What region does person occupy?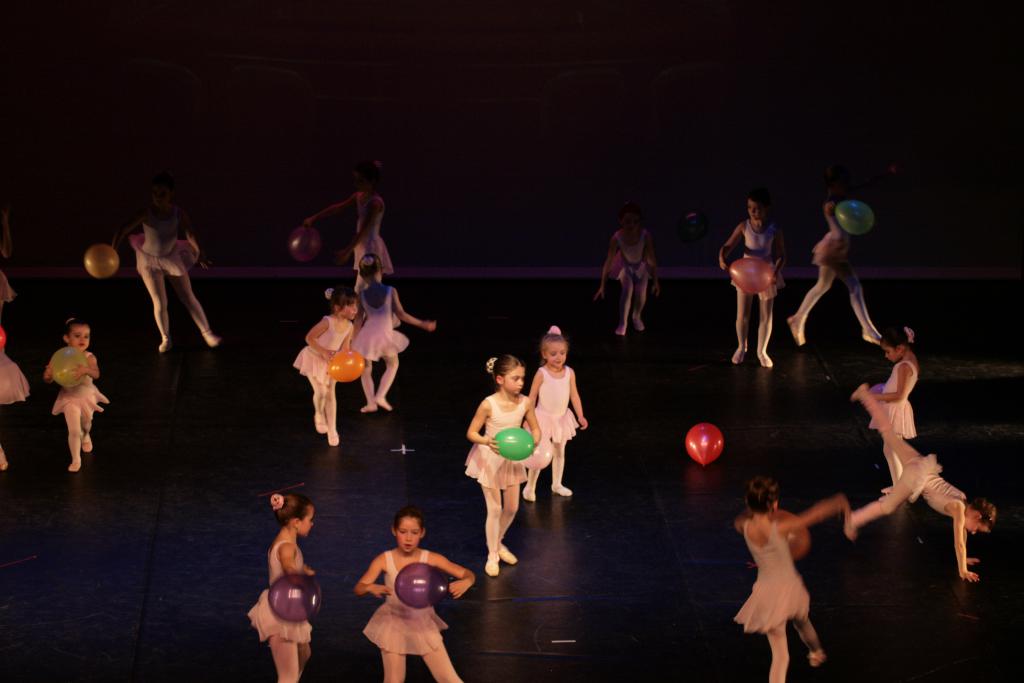
(x1=104, y1=177, x2=225, y2=349).
